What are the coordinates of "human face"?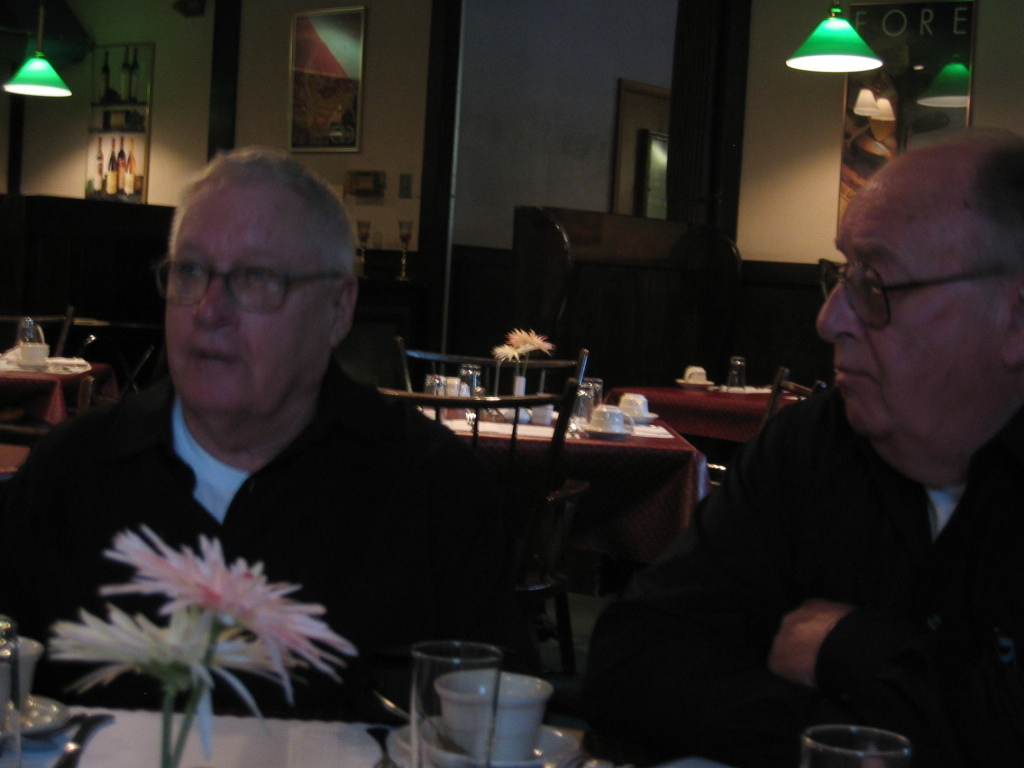
{"left": 820, "top": 180, "right": 990, "bottom": 445}.
